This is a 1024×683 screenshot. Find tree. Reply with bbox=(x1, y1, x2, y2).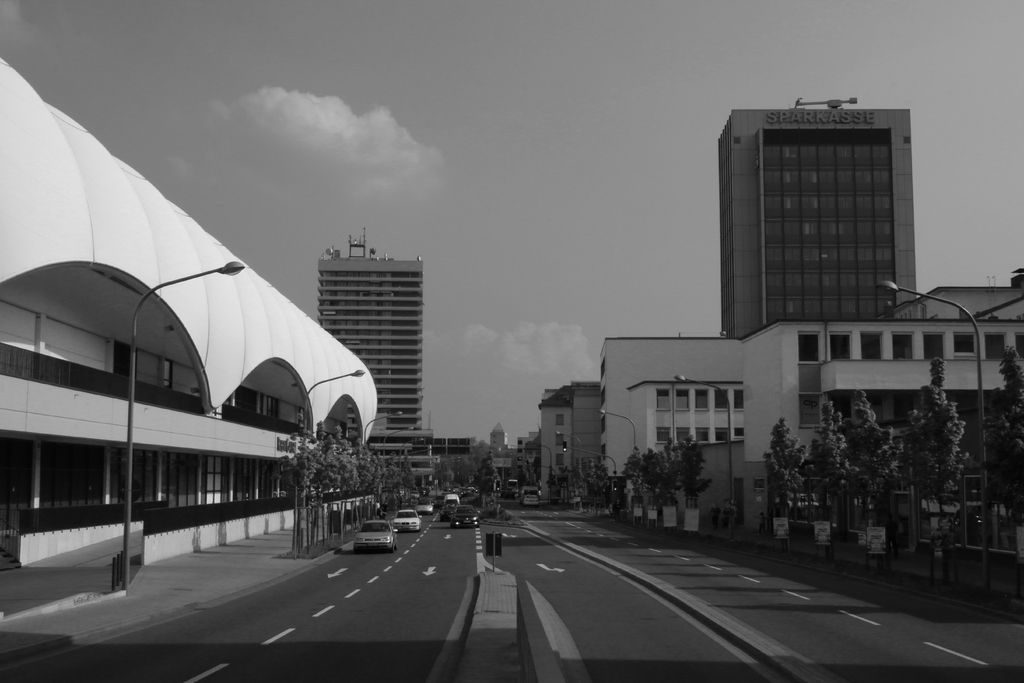
bbox=(979, 345, 1023, 555).
